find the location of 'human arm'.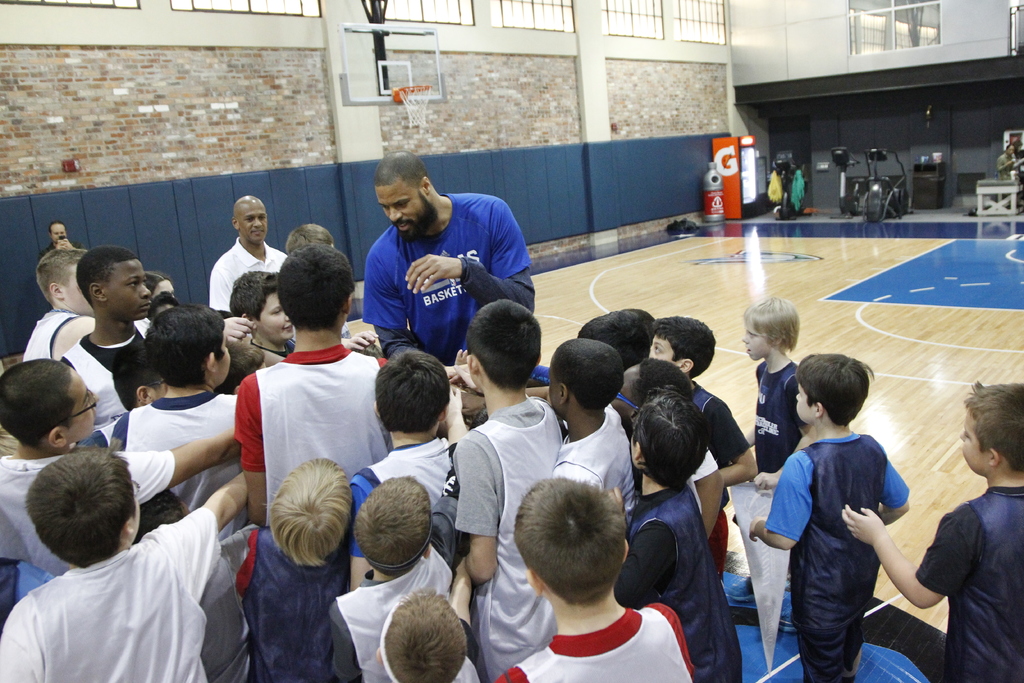
Location: l=432, t=473, r=461, b=561.
